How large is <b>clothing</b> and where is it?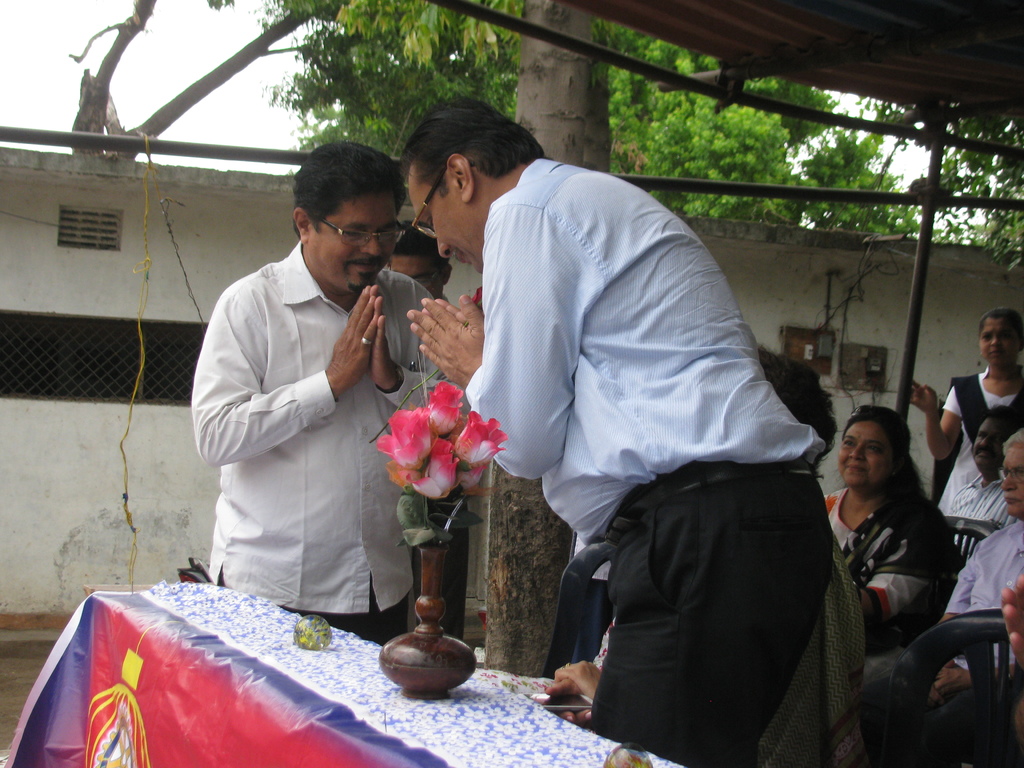
Bounding box: 869 524 1023 765.
